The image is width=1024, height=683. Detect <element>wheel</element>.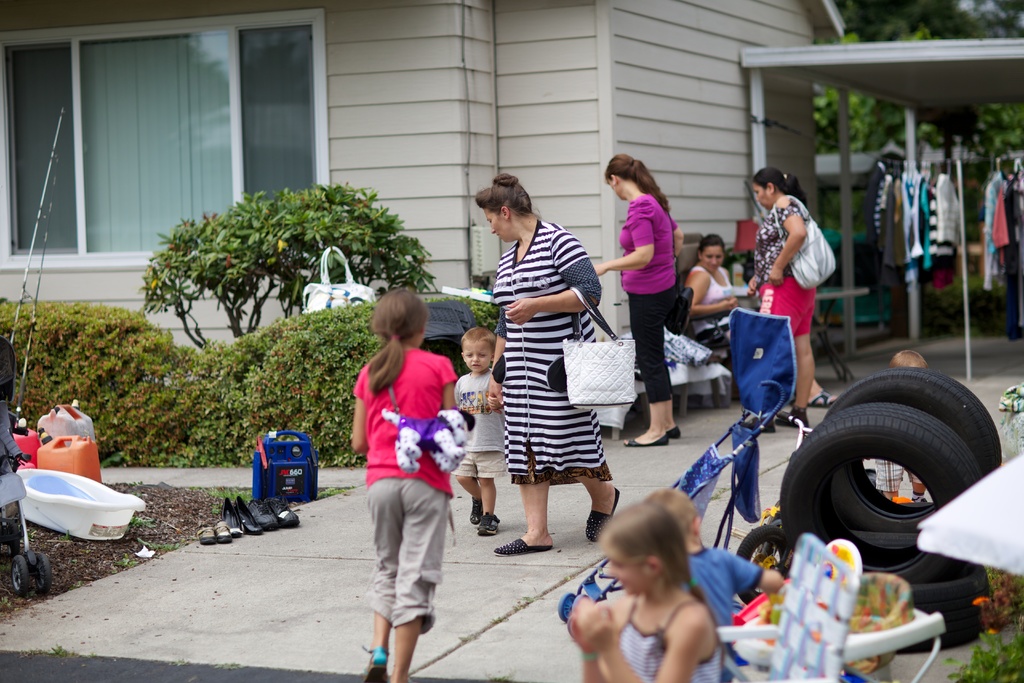
Detection: {"x1": 736, "y1": 523, "x2": 782, "y2": 605}.
